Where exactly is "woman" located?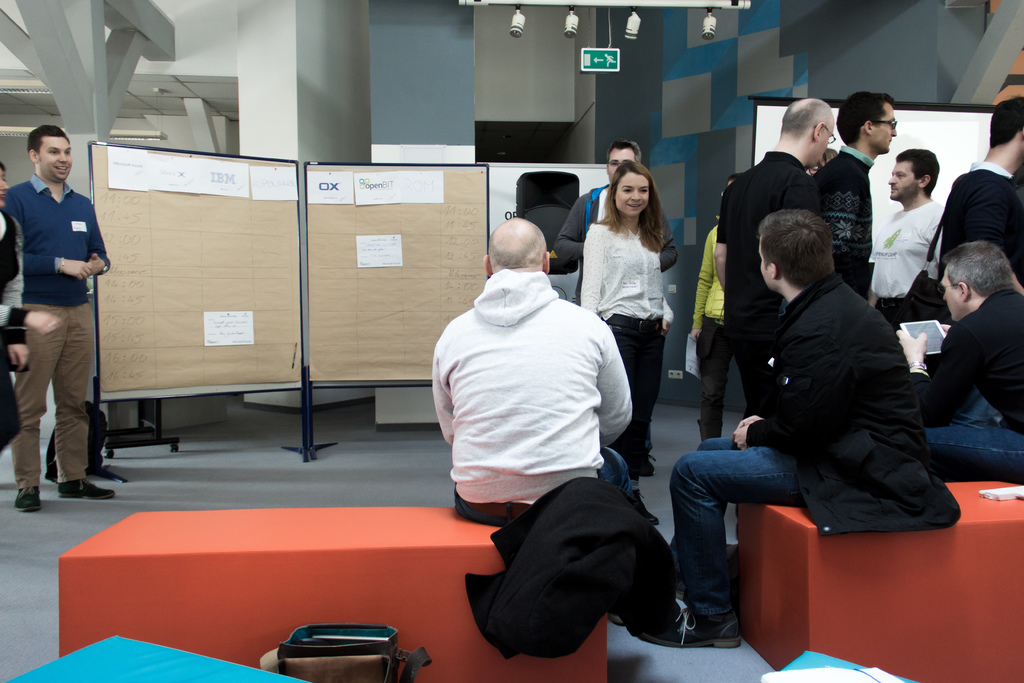
Its bounding box is l=575, t=158, r=675, b=527.
